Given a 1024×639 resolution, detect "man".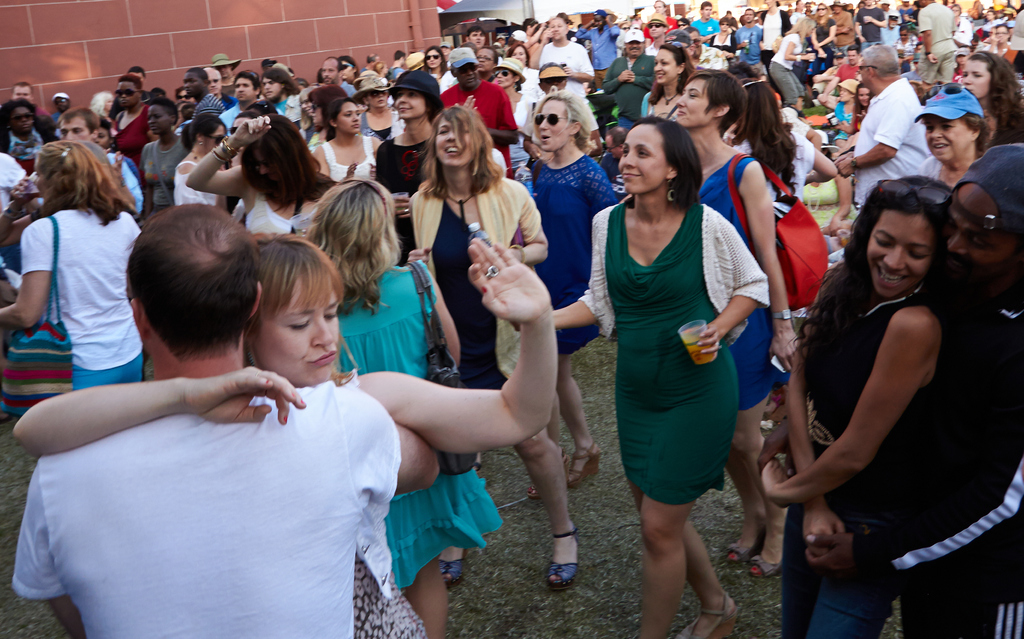
bbox(570, 8, 620, 94).
